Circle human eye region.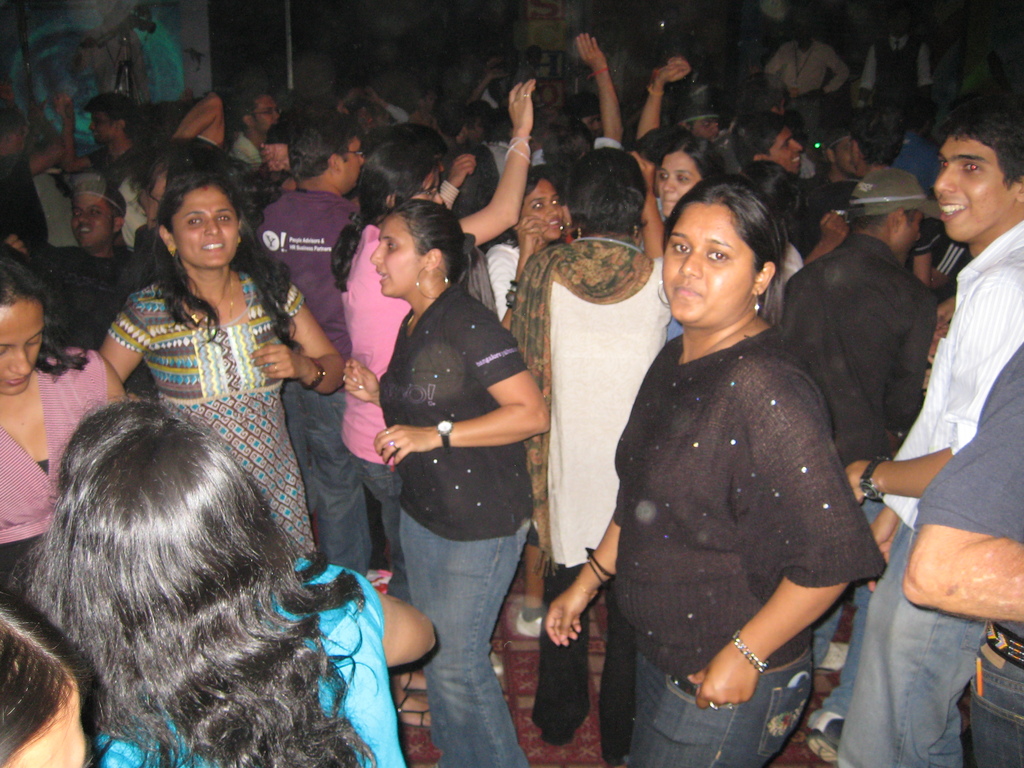
Region: detection(28, 331, 42, 347).
